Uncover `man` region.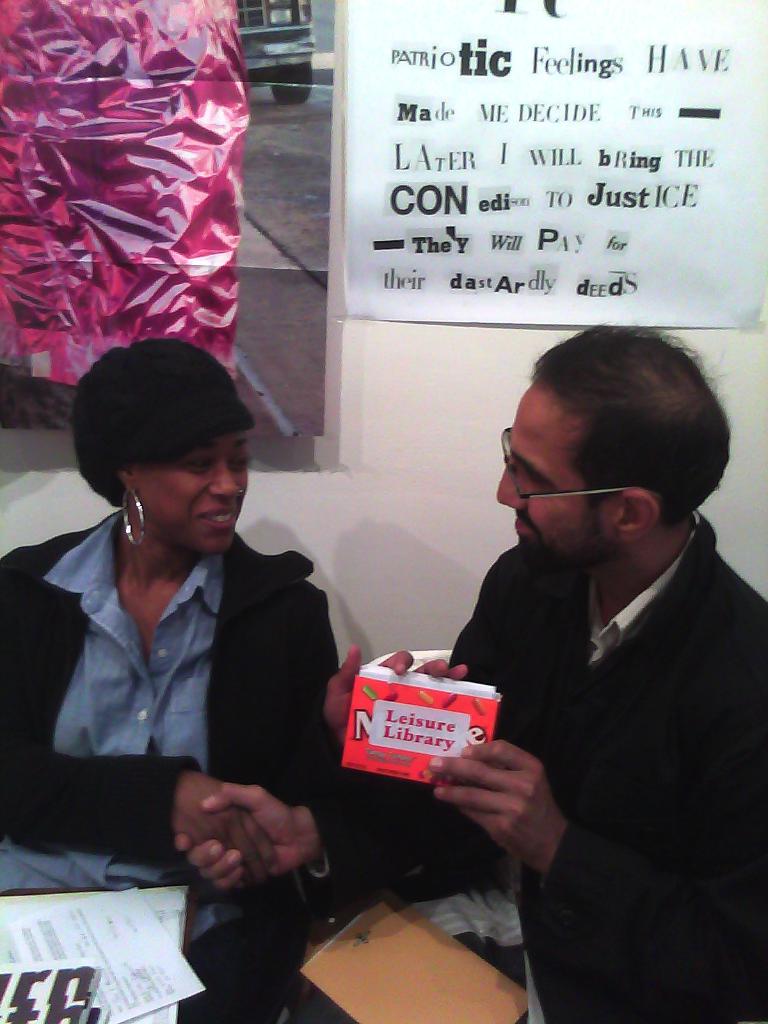
Uncovered: rect(176, 319, 767, 1023).
